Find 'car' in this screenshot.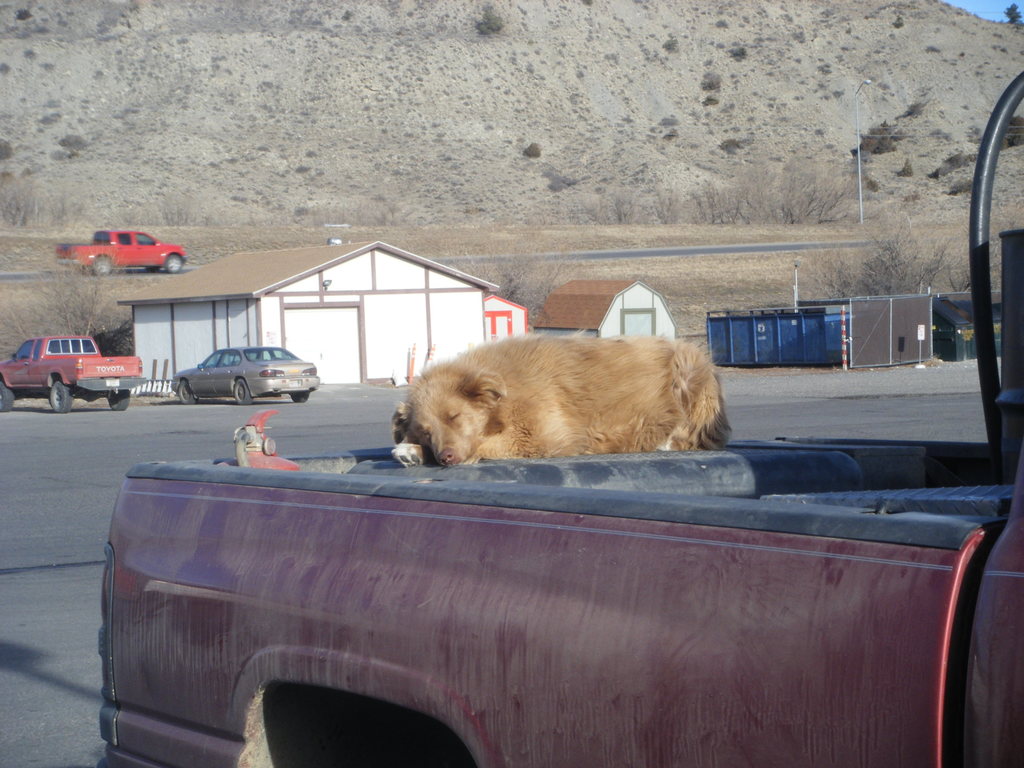
The bounding box for 'car' is <bbox>156, 348, 314, 417</bbox>.
